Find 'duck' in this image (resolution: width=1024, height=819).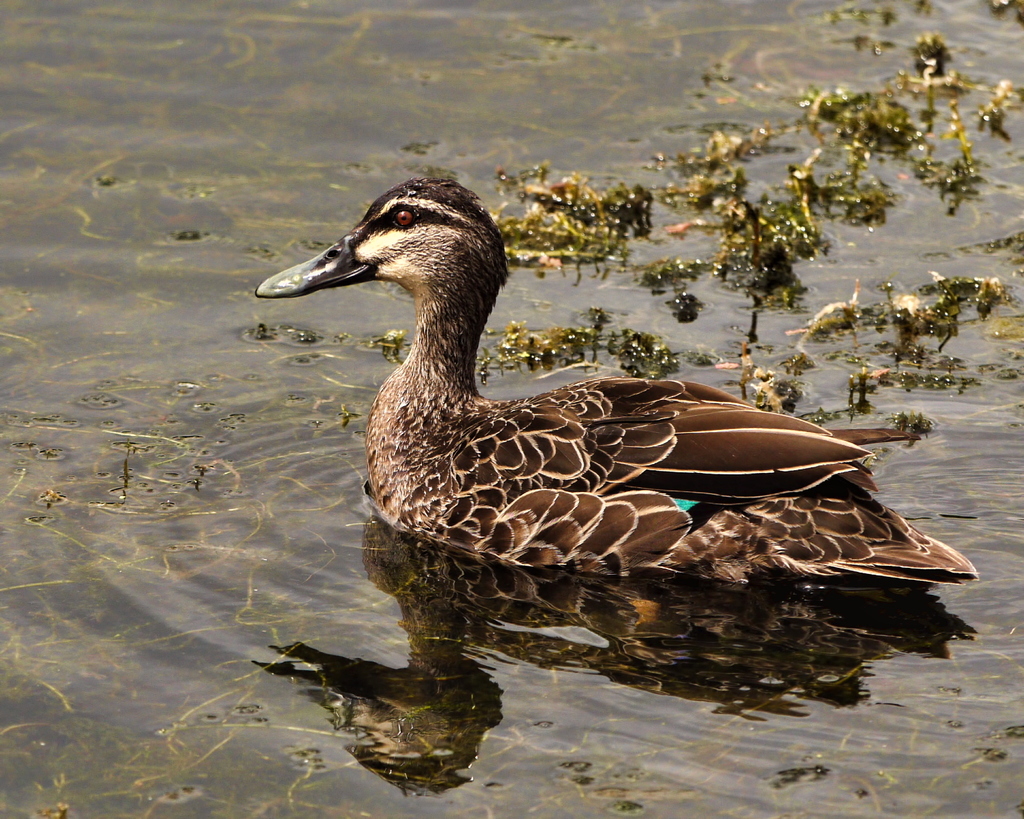
271:182:953:648.
